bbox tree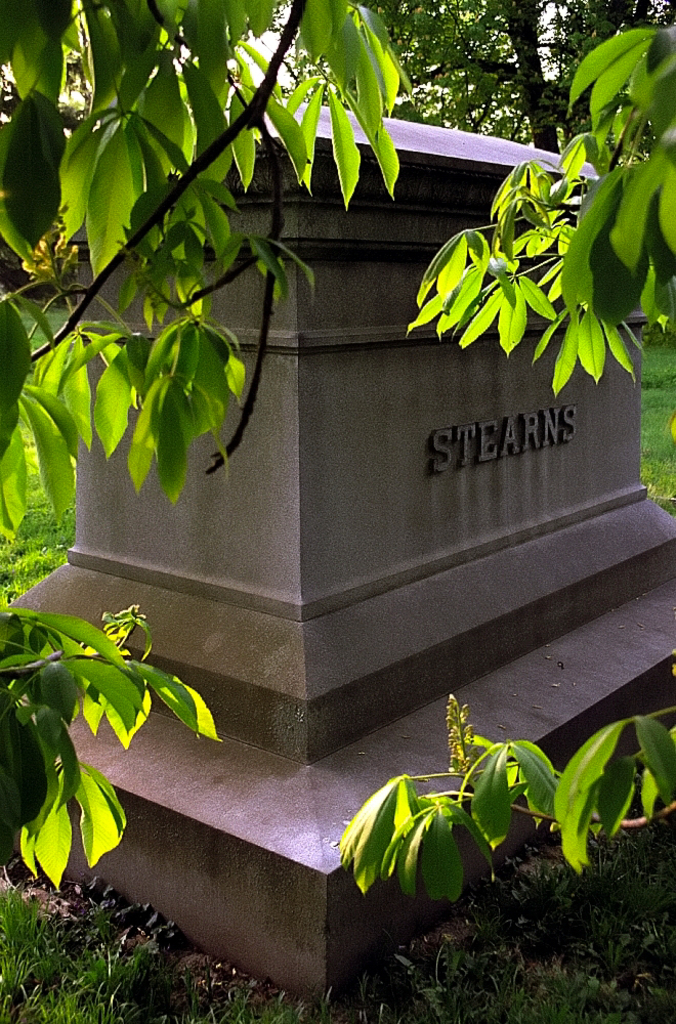
detection(229, 0, 675, 160)
